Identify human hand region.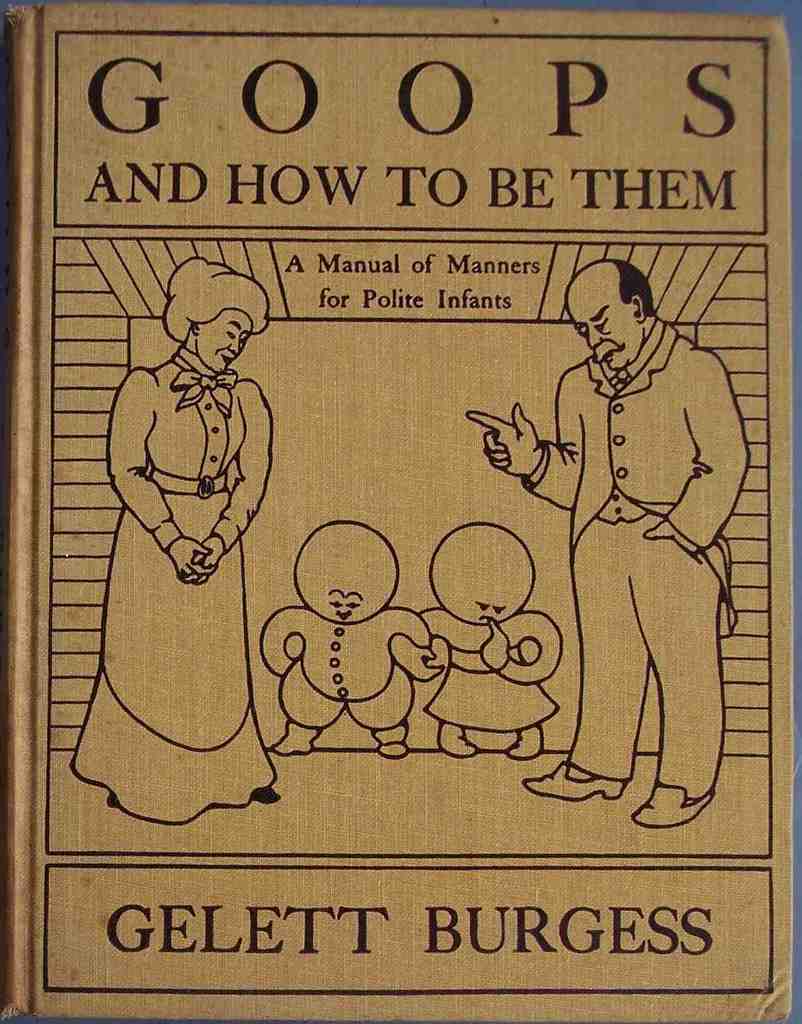
Region: crop(193, 534, 229, 567).
